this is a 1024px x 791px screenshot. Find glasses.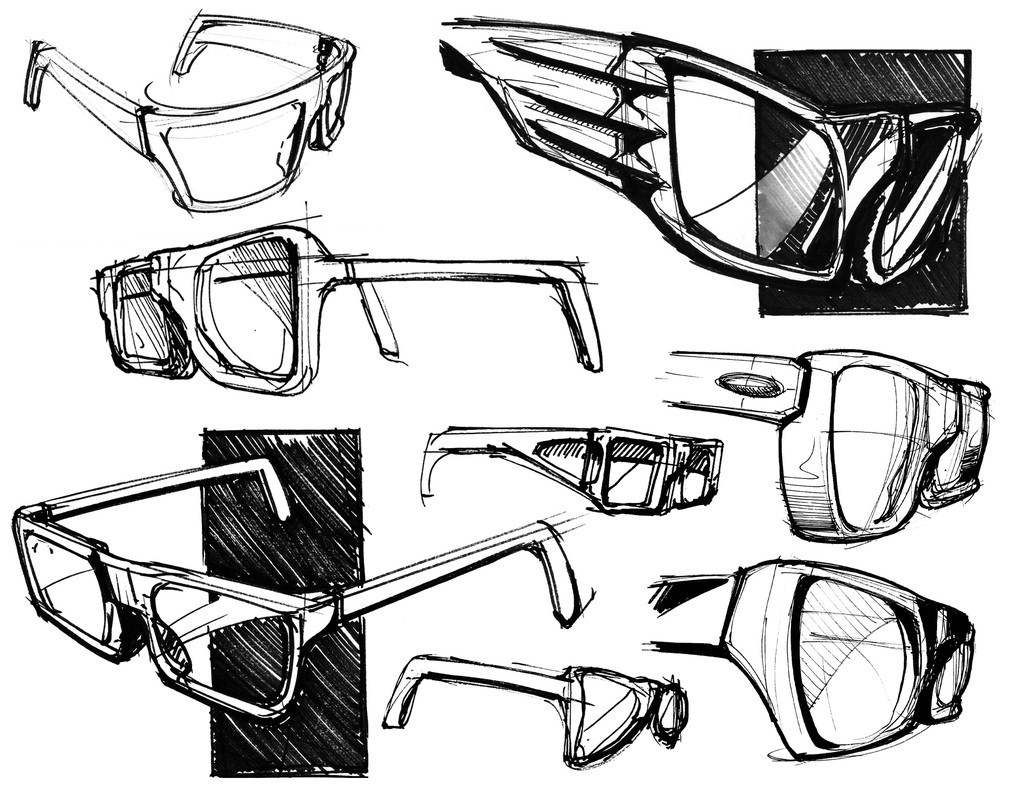
Bounding box: (left=656, top=340, right=993, bottom=539).
